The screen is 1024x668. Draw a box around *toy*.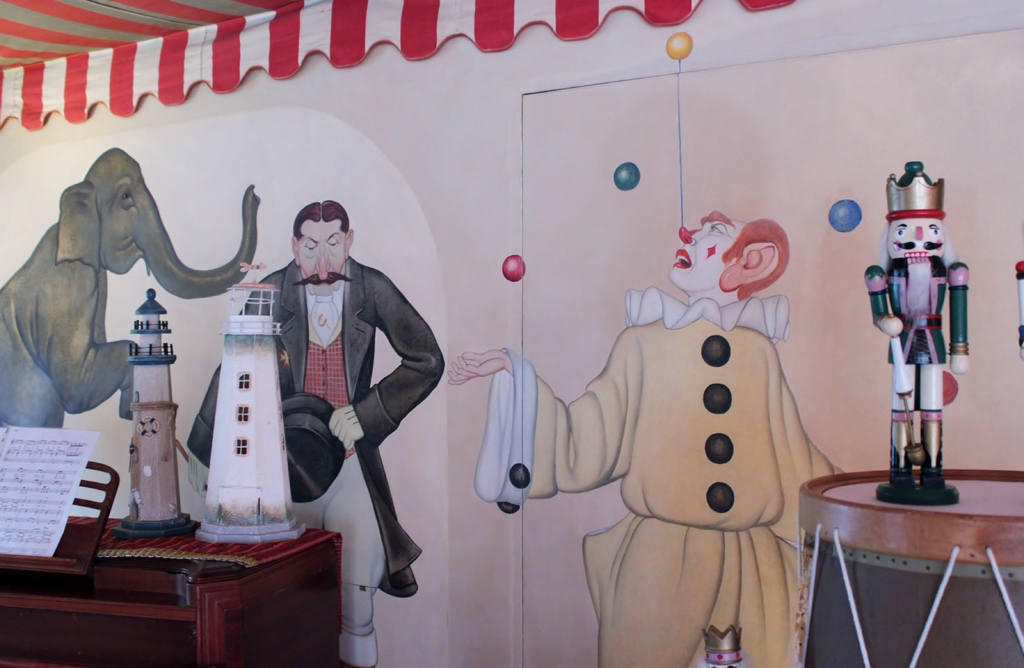
[x1=192, y1=196, x2=436, y2=601].
